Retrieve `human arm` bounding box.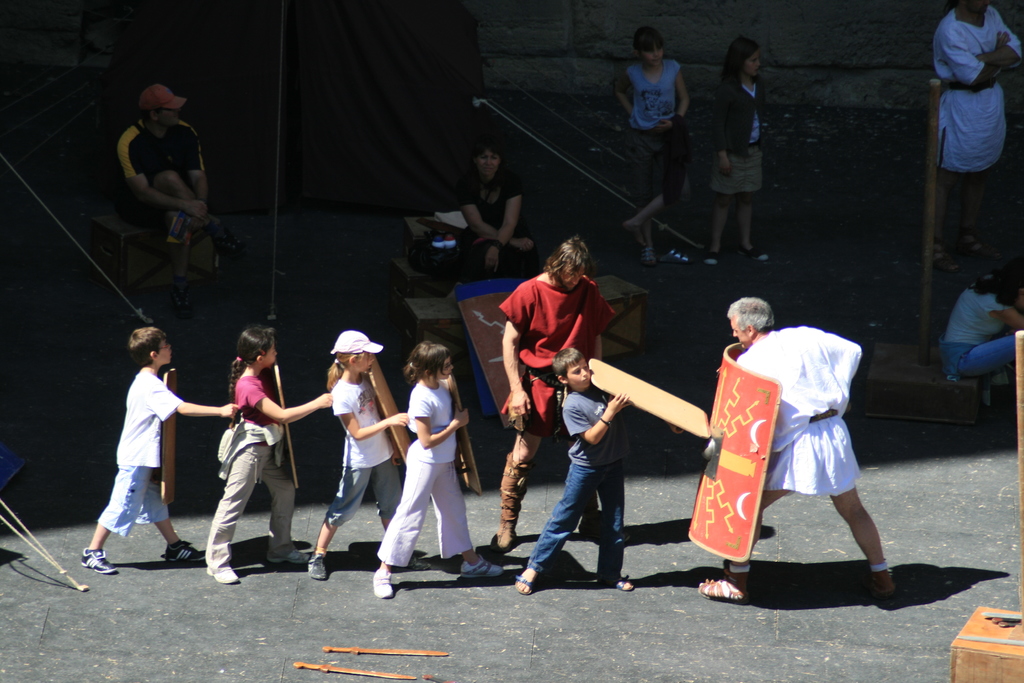
Bounding box: box=[561, 396, 631, 441].
